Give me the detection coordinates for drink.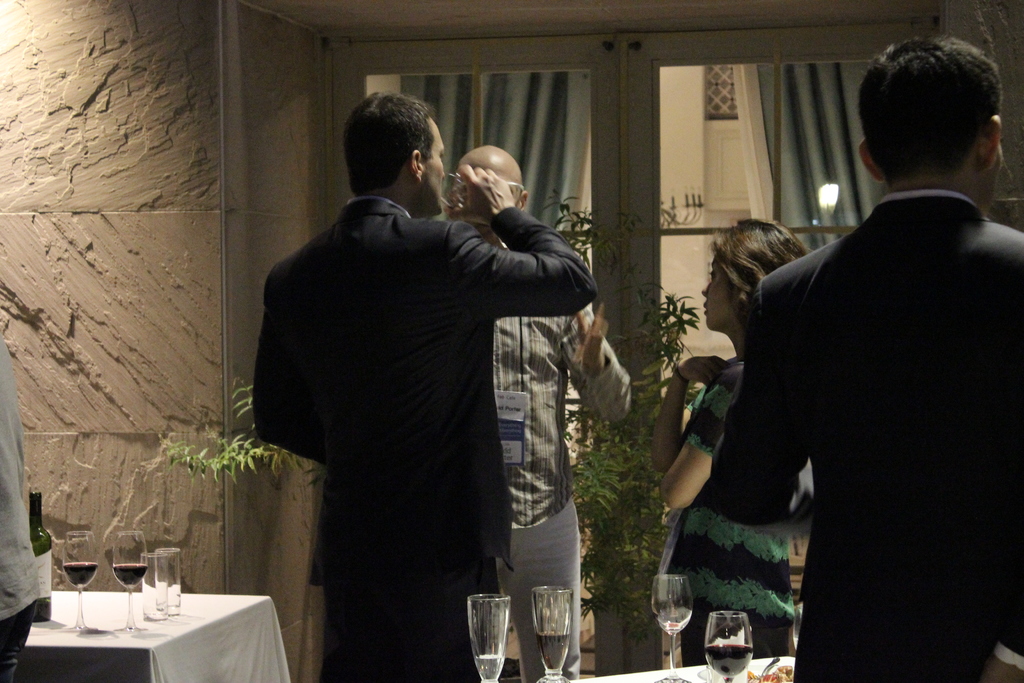
(60,565,101,587).
